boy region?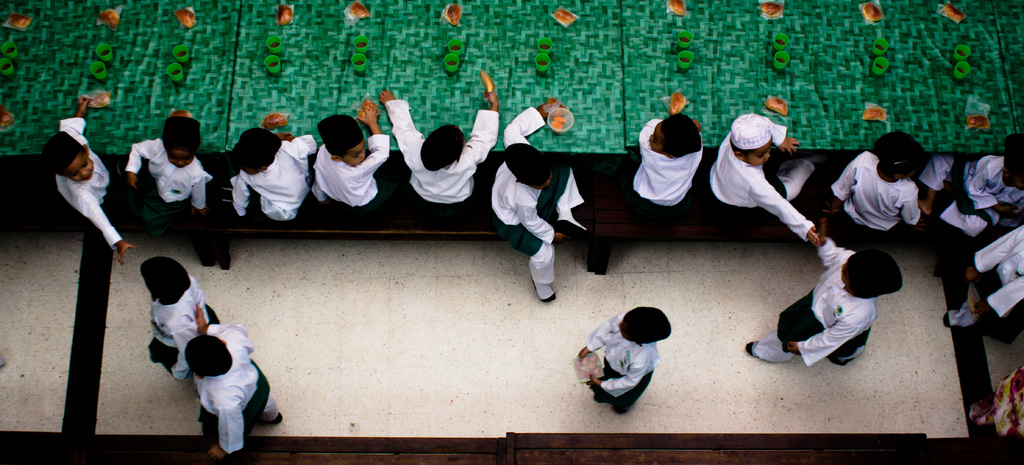
{"x1": 601, "y1": 106, "x2": 707, "y2": 245}
